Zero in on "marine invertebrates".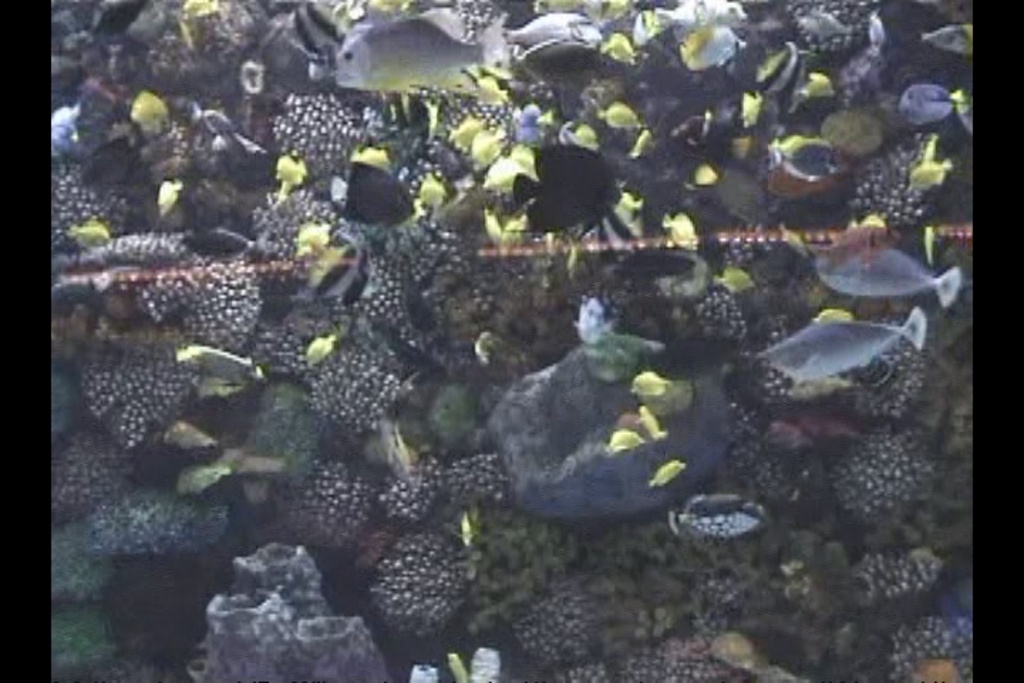
Zeroed in: locate(481, 336, 747, 526).
